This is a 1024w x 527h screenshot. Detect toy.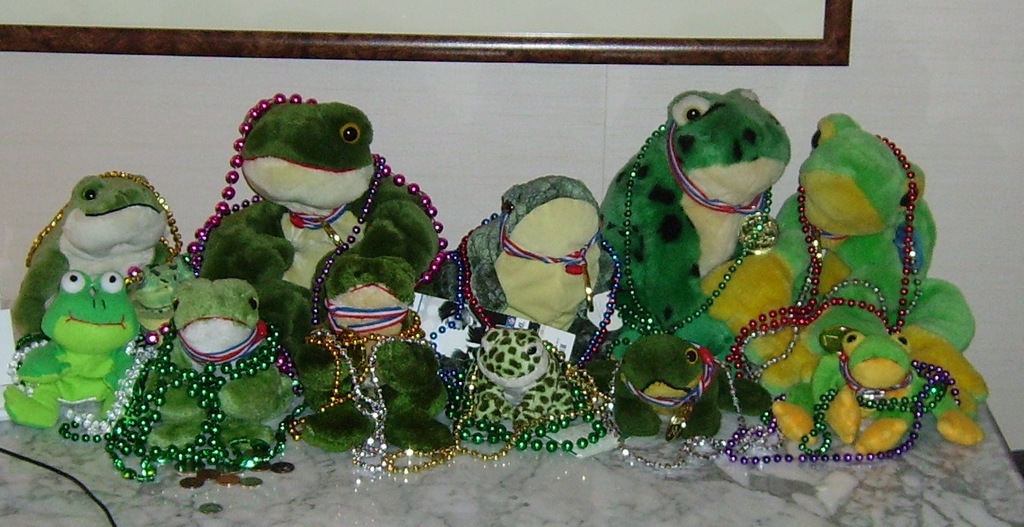
425:163:606:363.
